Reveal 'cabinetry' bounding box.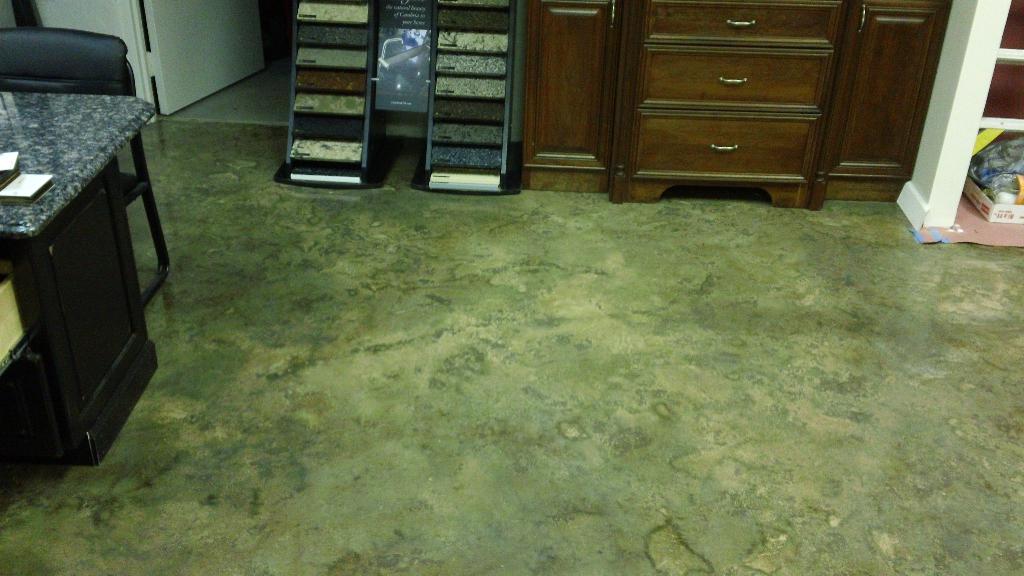
Revealed: bbox(524, 0, 953, 209).
